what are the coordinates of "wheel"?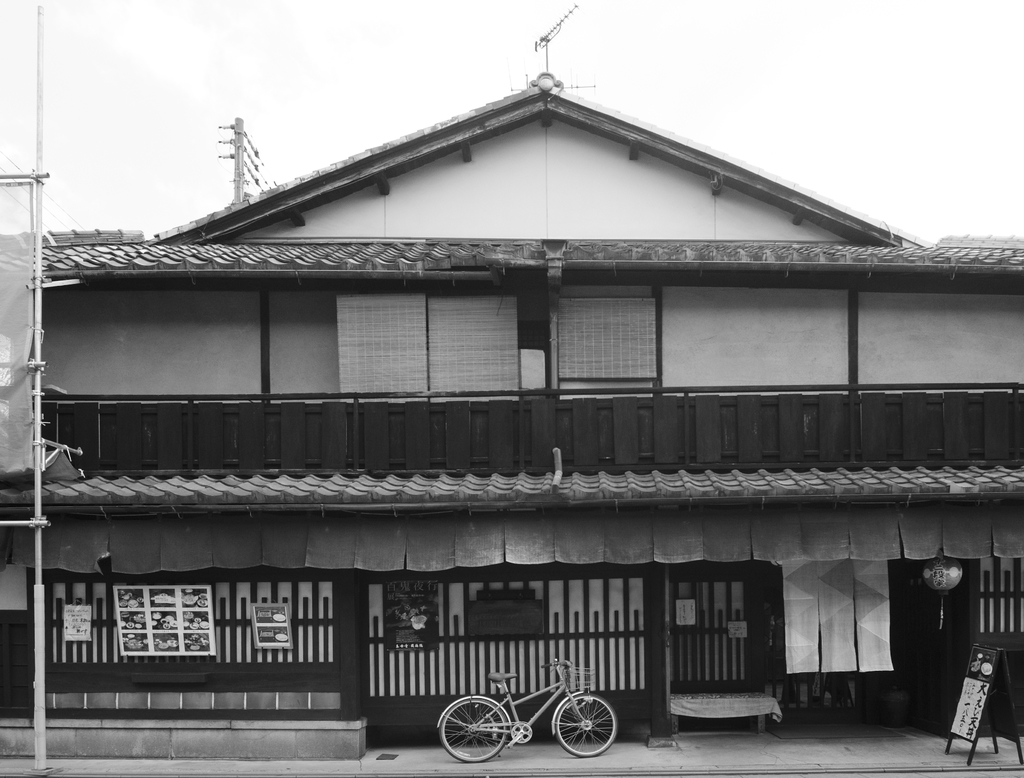
bbox(556, 693, 616, 756).
